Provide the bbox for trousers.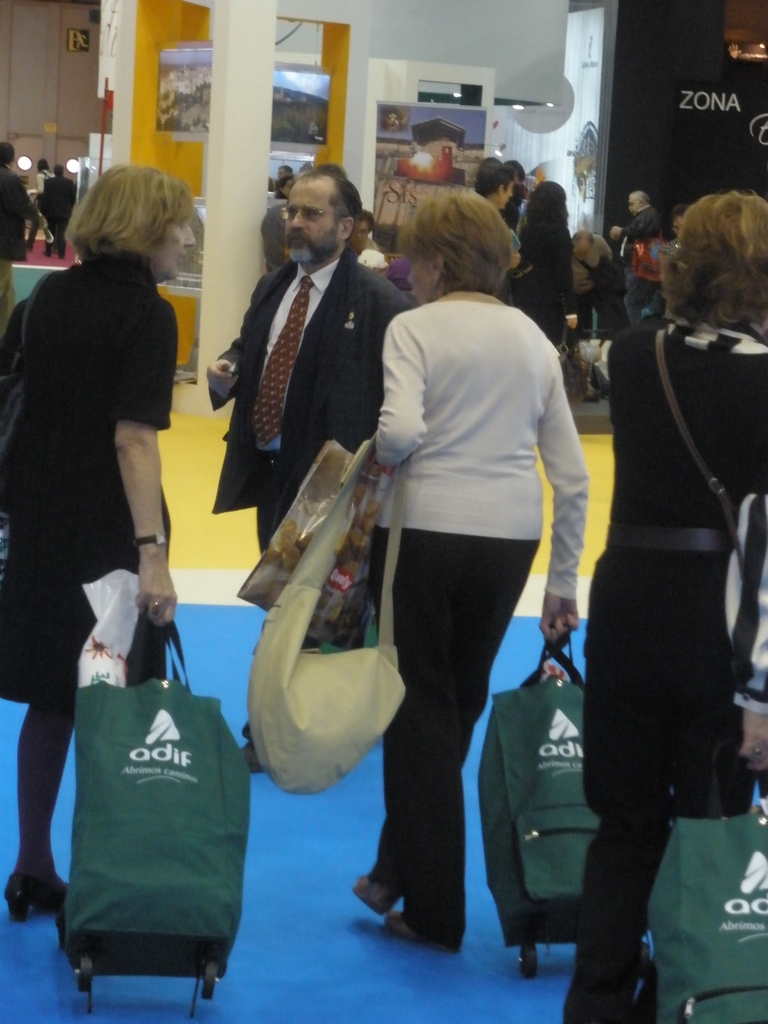
box(376, 509, 517, 912).
